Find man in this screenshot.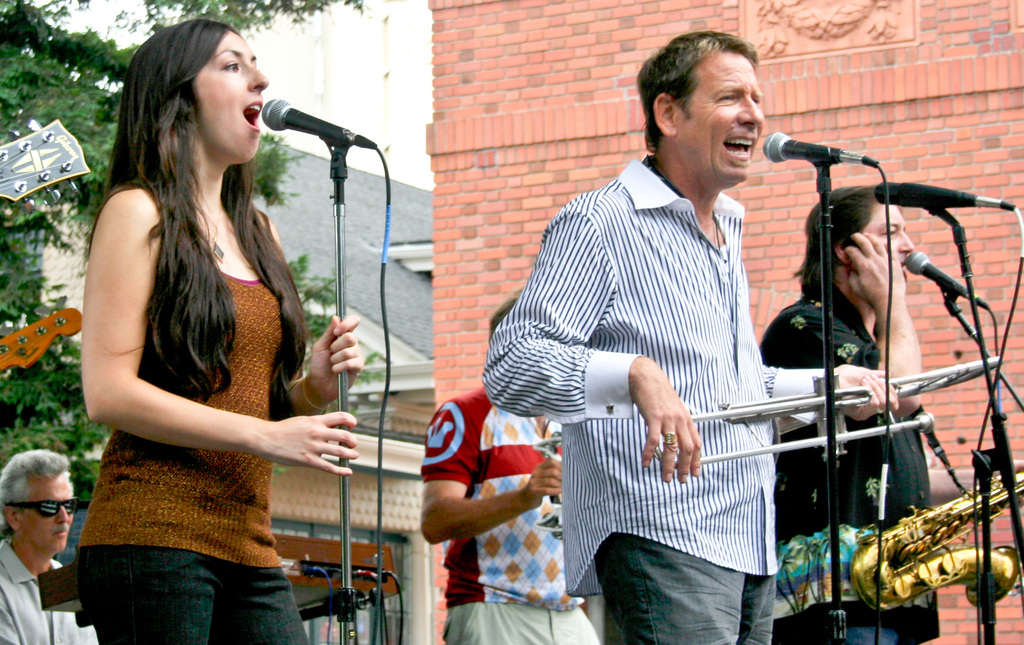
The bounding box for man is Rect(758, 186, 1023, 644).
